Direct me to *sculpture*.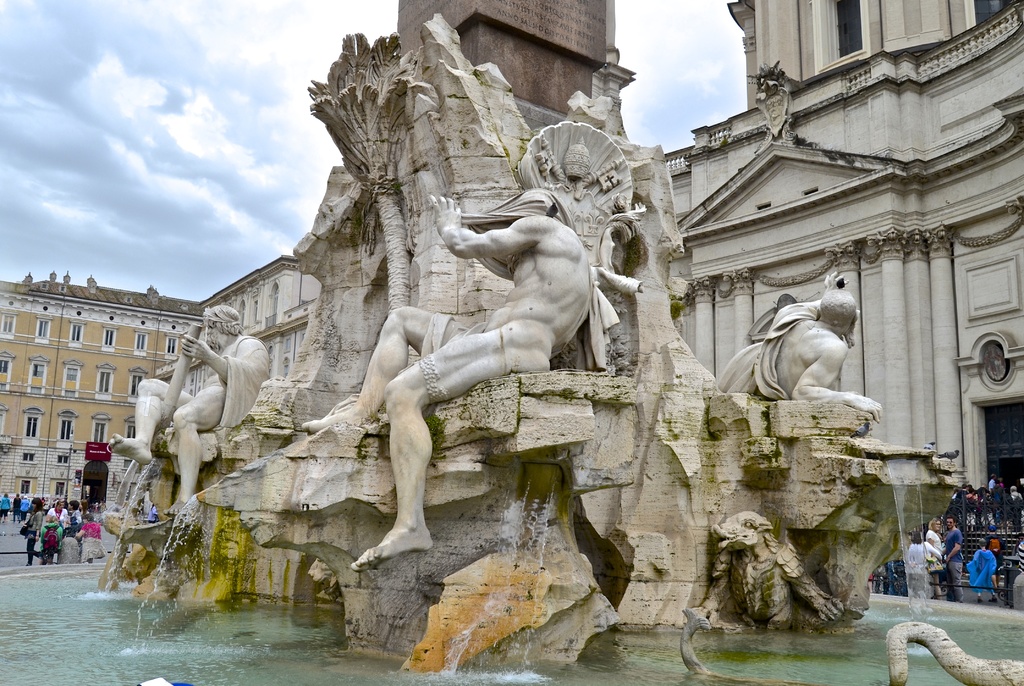
Direction: rect(876, 621, 1023, 685).
